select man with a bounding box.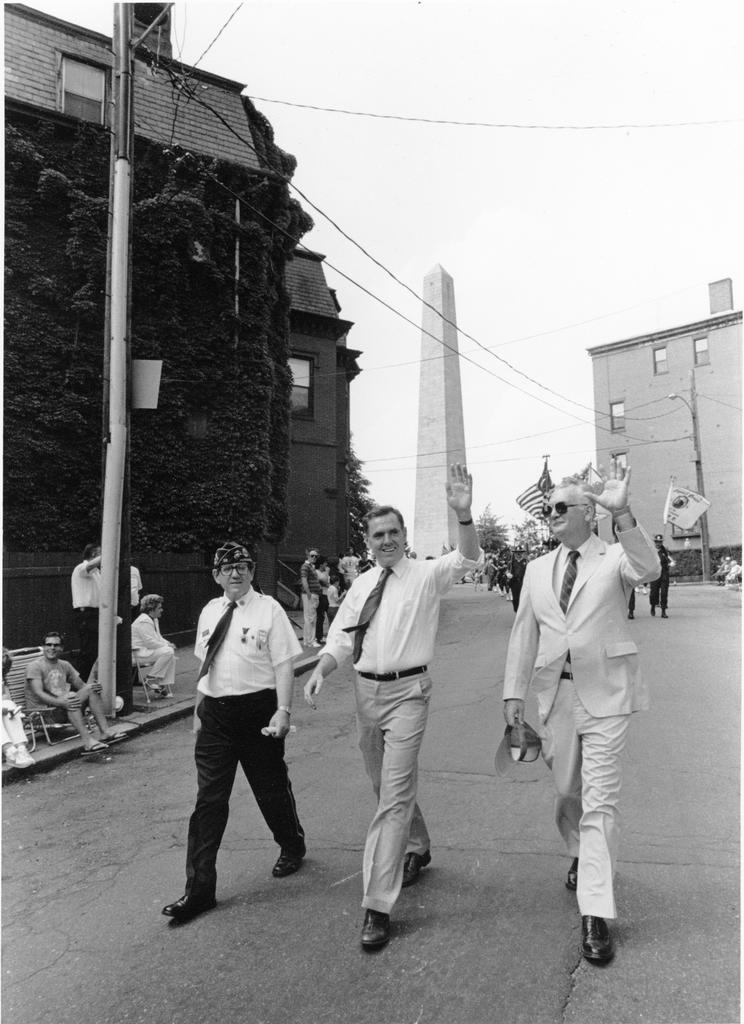
<box>24,625,119,753</box>.
